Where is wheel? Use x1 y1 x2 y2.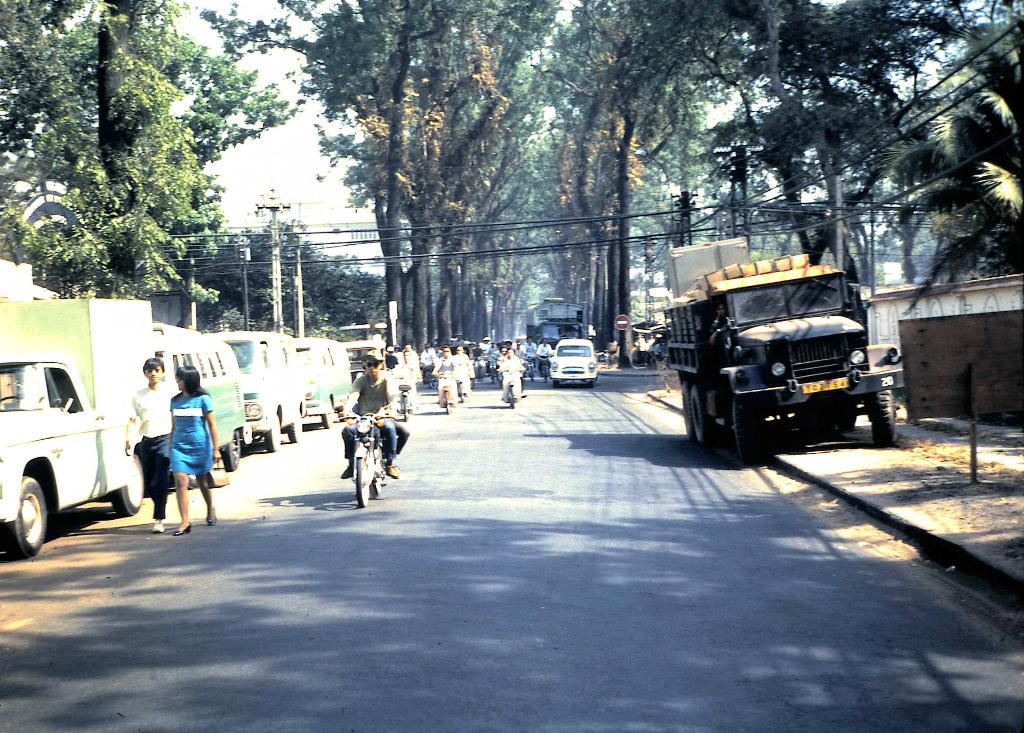
111 453 146 519.
